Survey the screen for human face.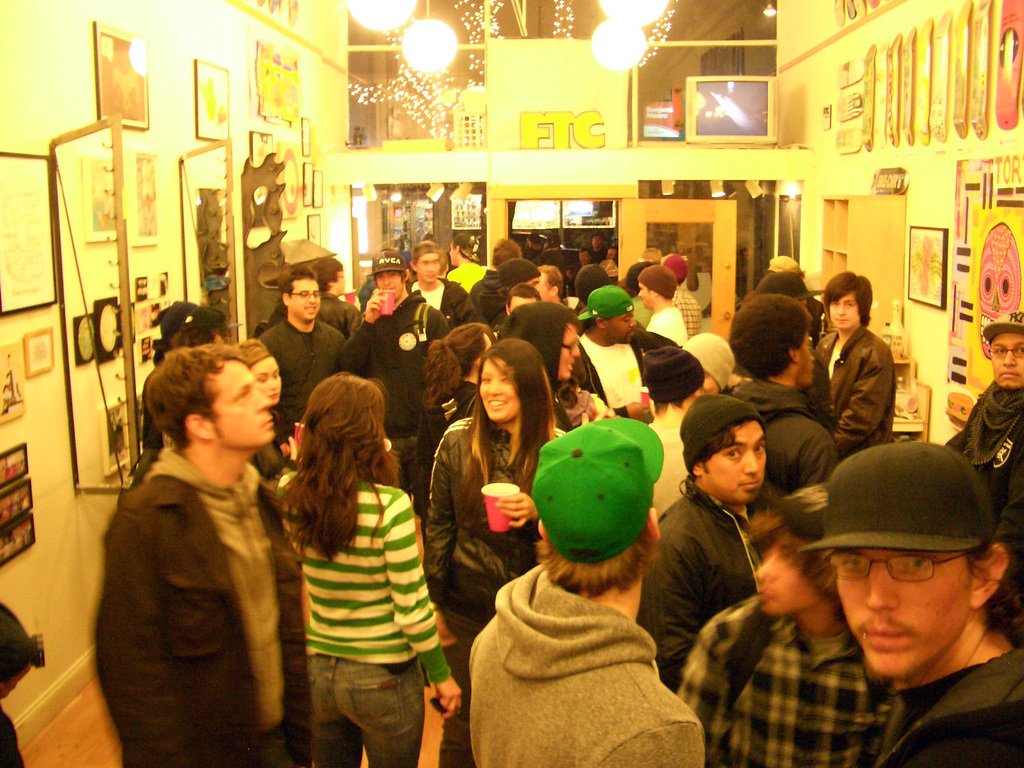
Survey found: box(413, 253, 444, 283).
